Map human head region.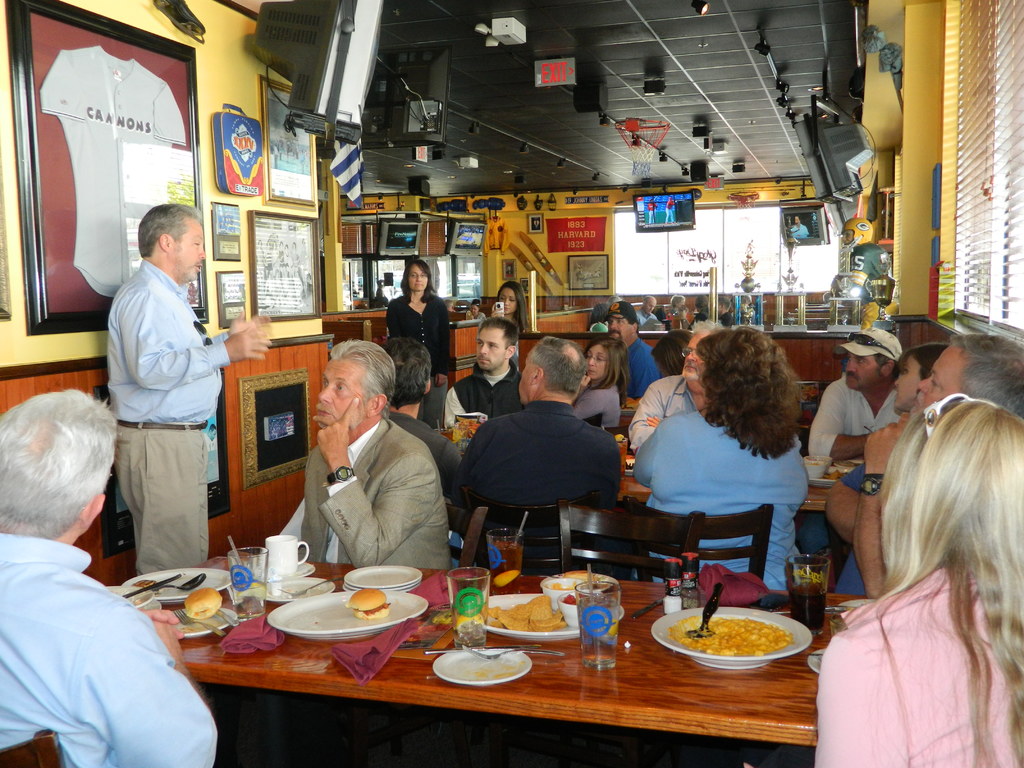
Mapped to [left=380, top=336, right=433, bottom=415].
